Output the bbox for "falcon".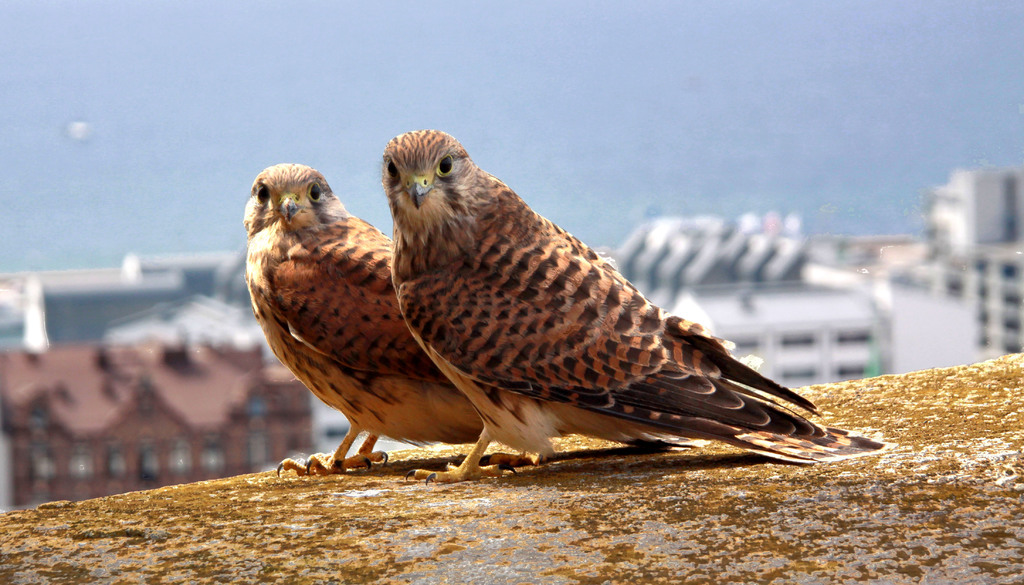
(379,129,896,483).
